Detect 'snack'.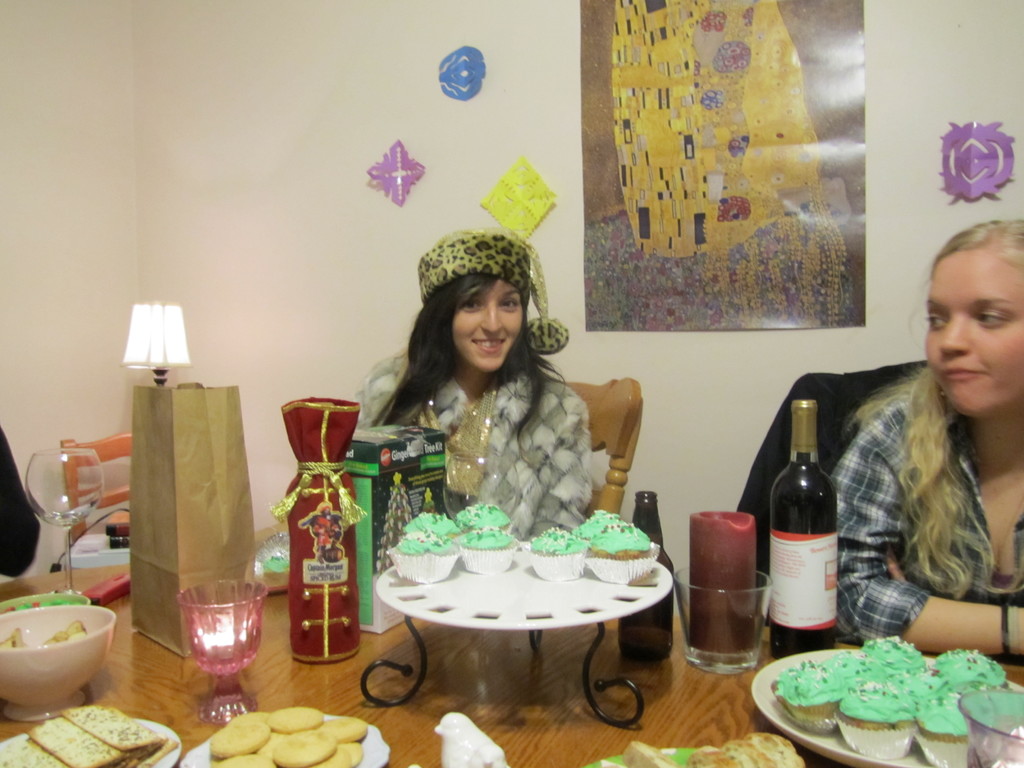
Detected at <bbox>530, 521, 584, 589</bbox>.
